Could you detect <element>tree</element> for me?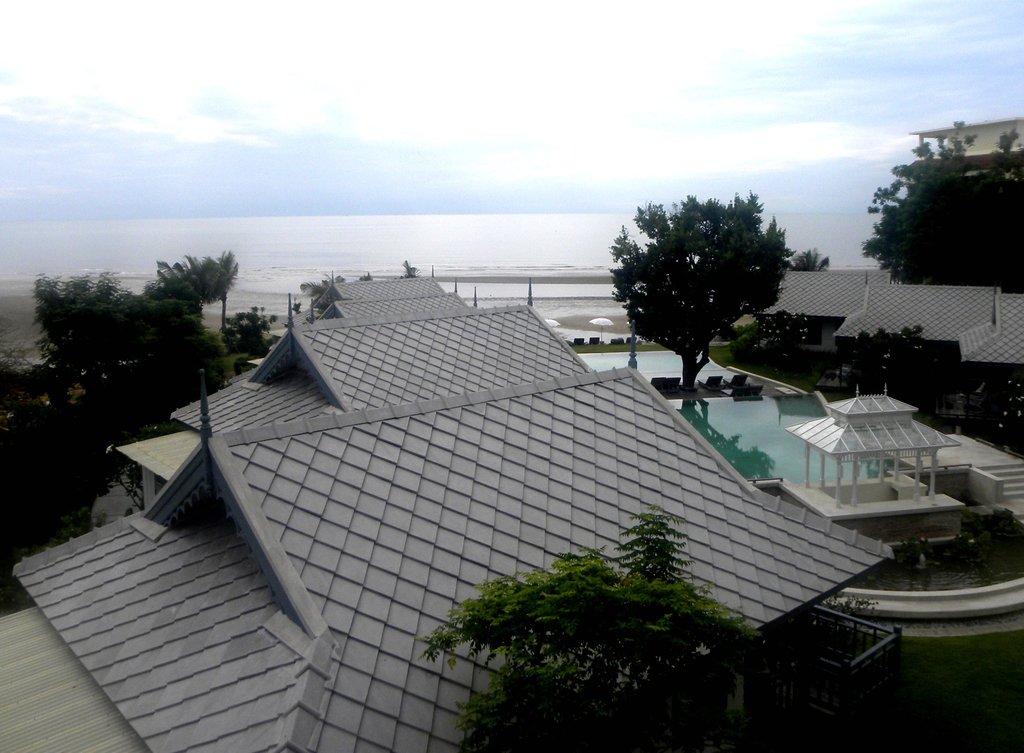
Detection result: crop(149, 310, 238, 397).
